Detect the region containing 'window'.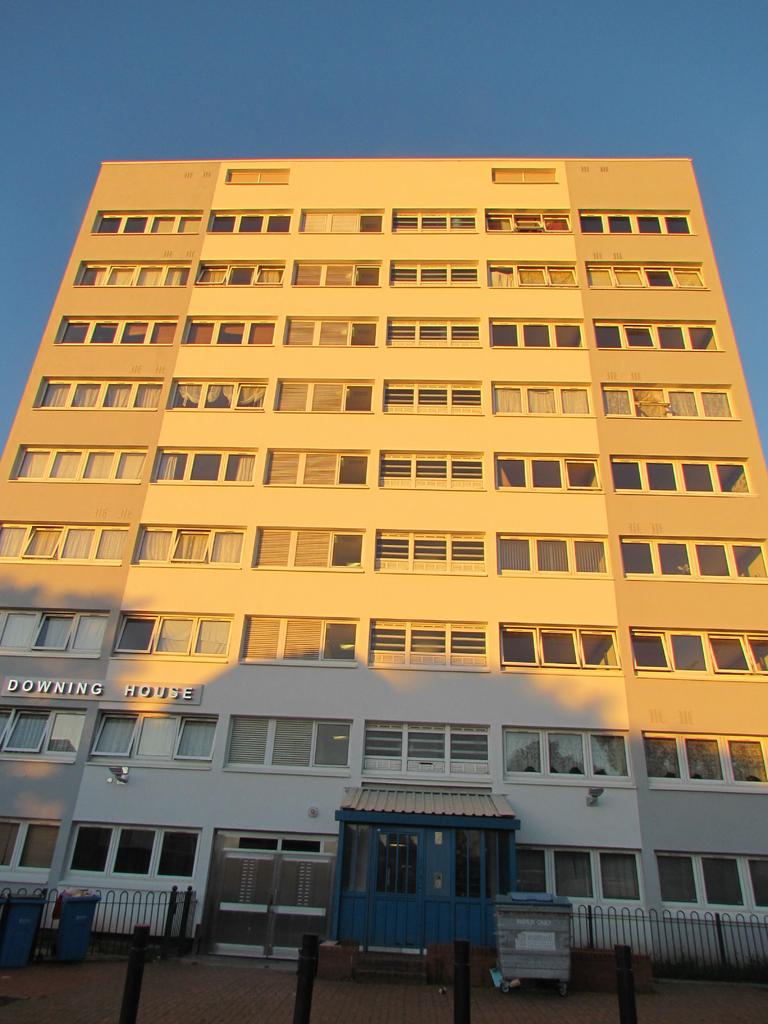
{"left": 317, "top": 317, "right": 356, "bottom": 350}.
